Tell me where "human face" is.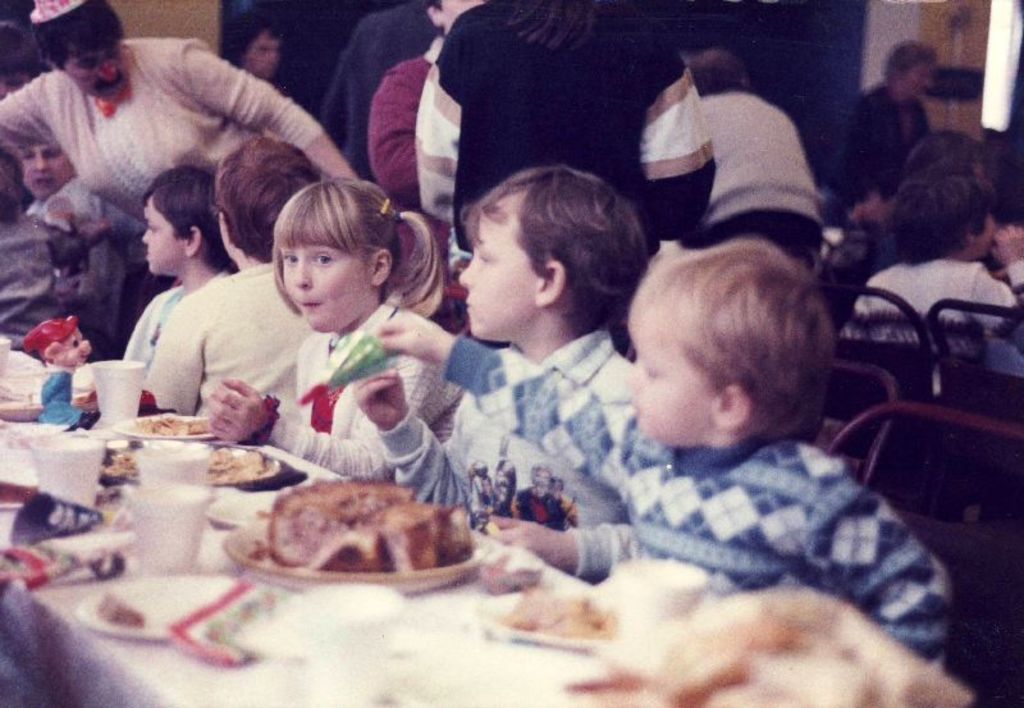
"human face" is at locate(64, 27, 132, 101).
